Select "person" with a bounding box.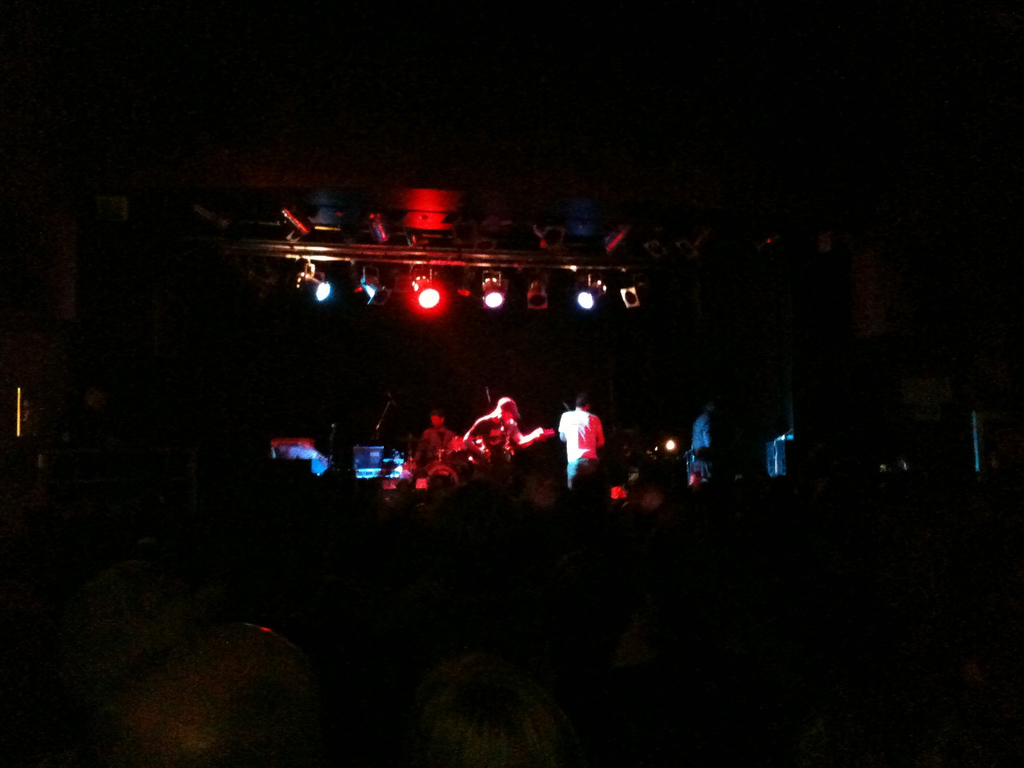
bbox=(410, 413, 457, 475).
